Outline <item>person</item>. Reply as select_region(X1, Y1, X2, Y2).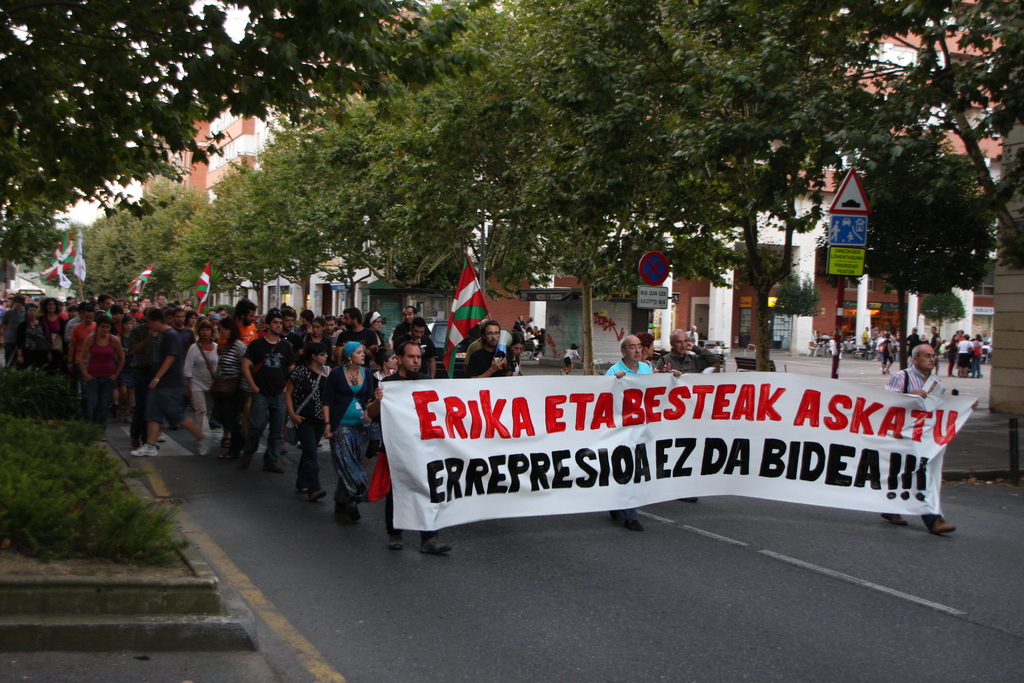
select_region(317, 329, 375, 537).
